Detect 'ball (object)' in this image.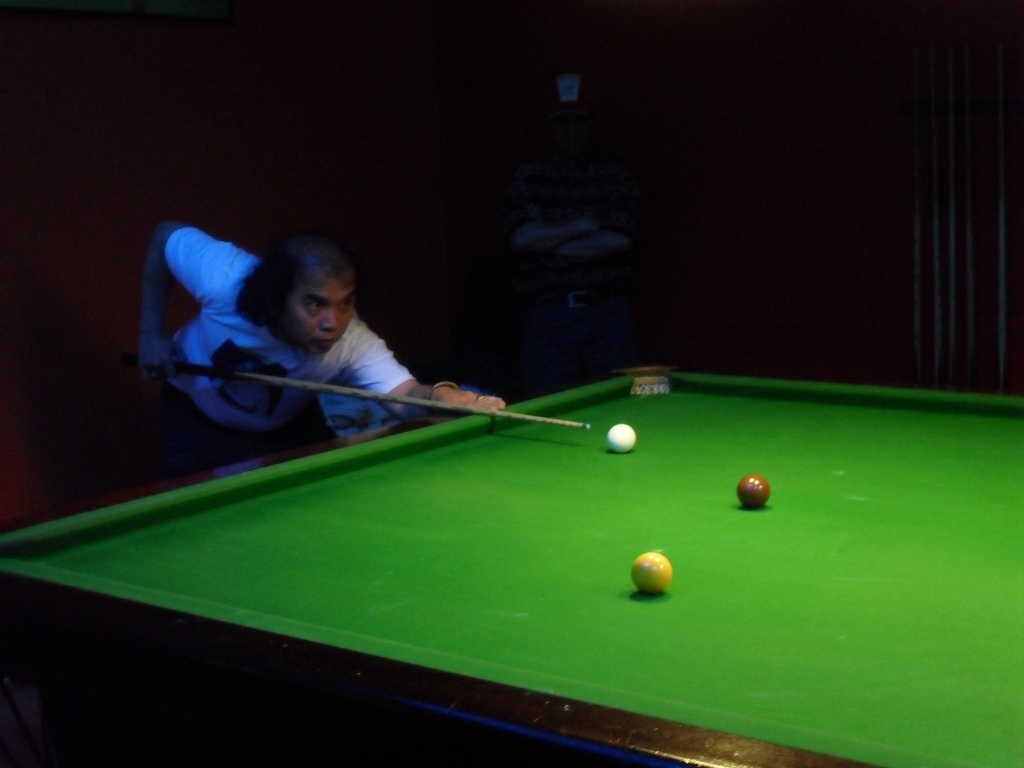
Detection: Rect(738, 476, 769, 509).
